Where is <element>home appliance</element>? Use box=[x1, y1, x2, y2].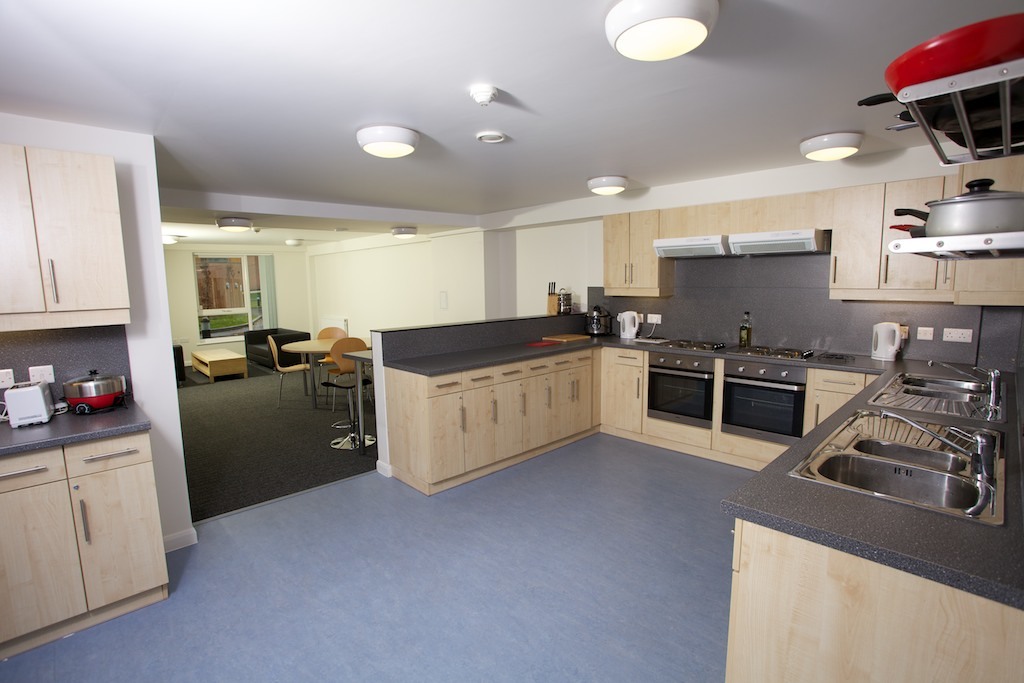
box=[874, 322, 902, 365].
